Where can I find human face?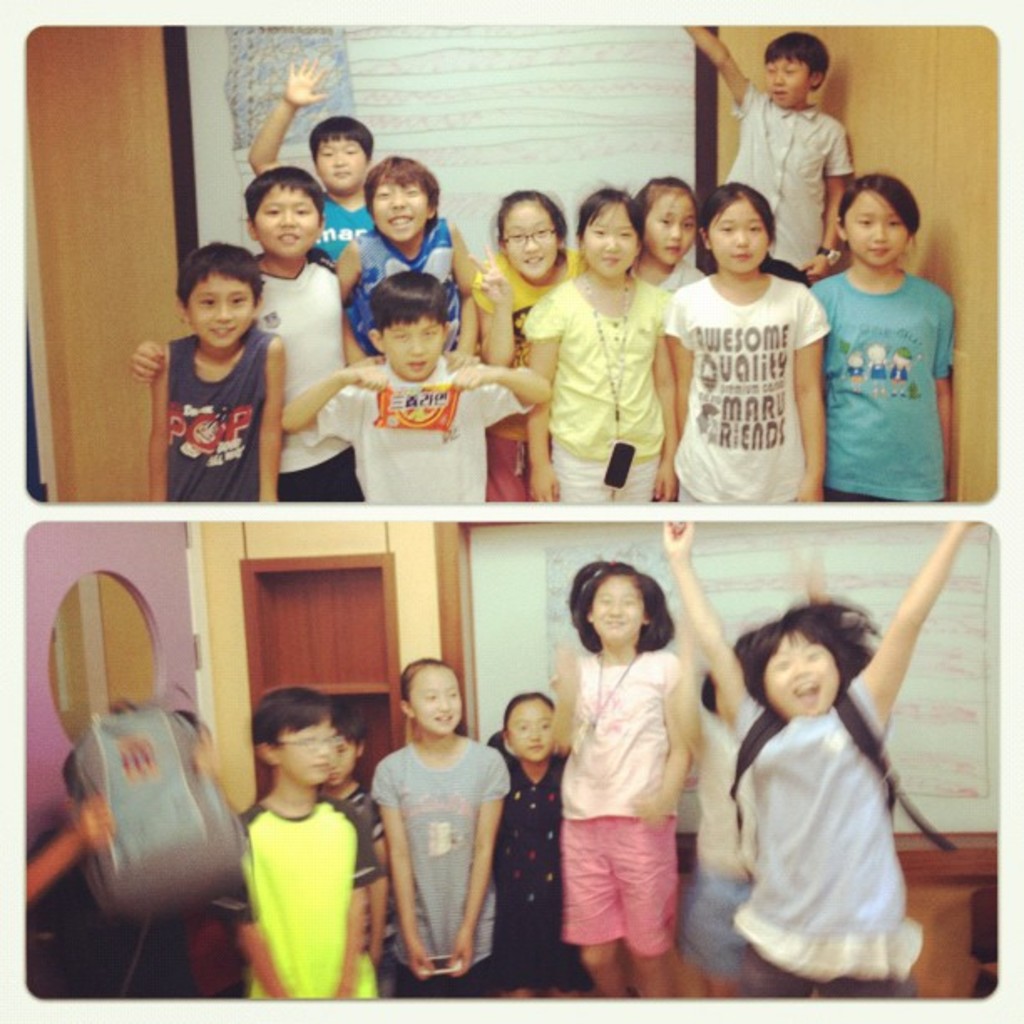
You can find it at {"left": 843, "top": 192, "right": 902, "bottom": 268}.
